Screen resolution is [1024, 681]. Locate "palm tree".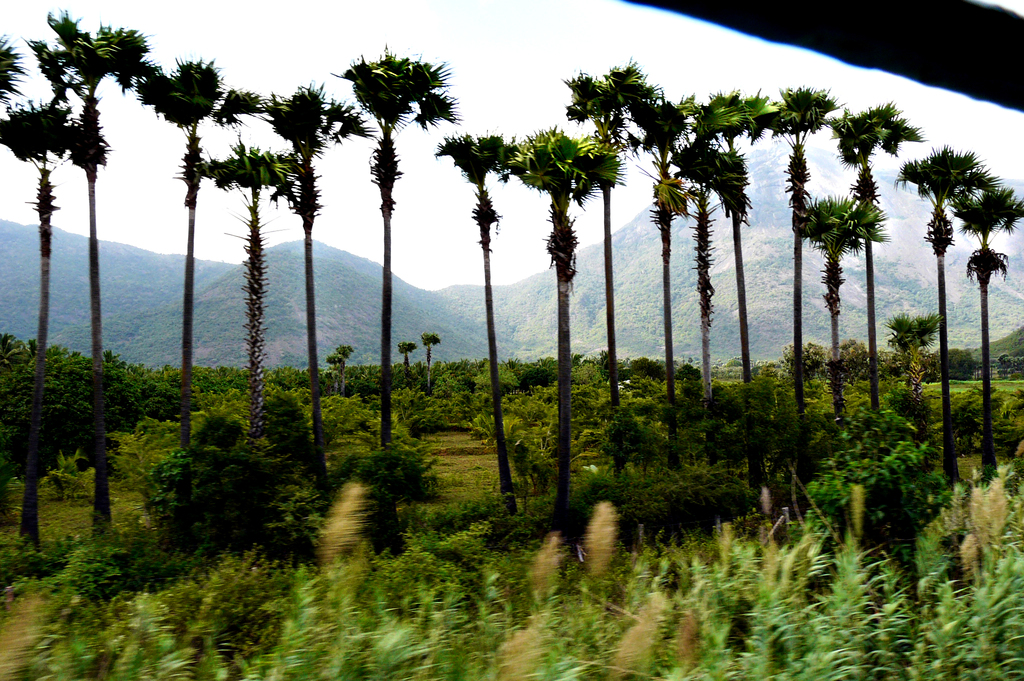
[567,69,669,457].
